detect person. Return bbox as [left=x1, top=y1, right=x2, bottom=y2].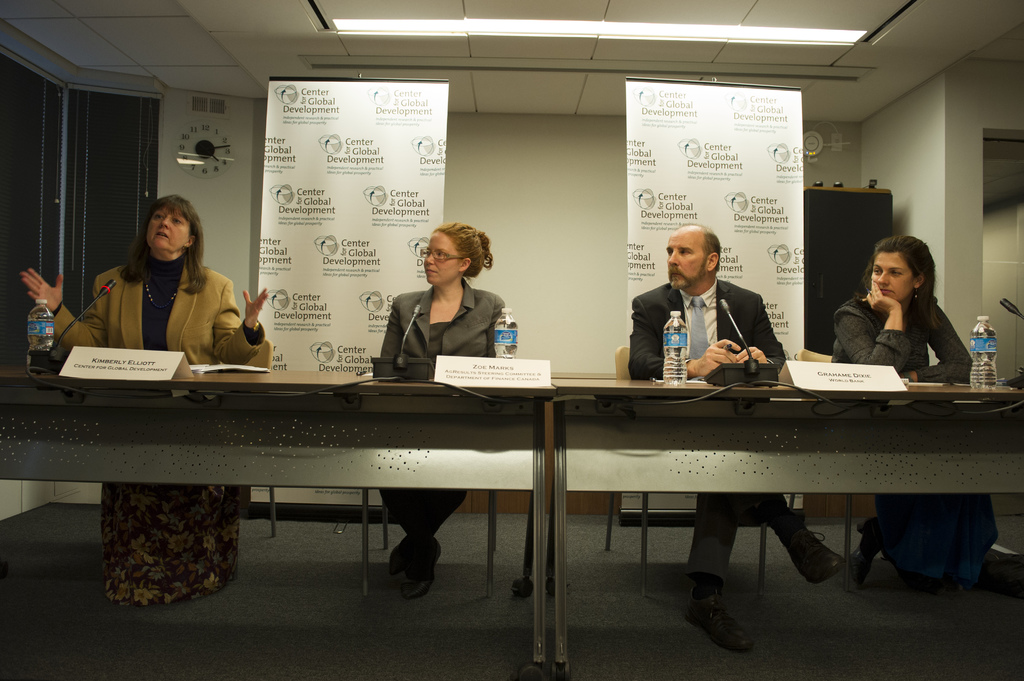
[left=629, top=225, right=846, bottom=657].
